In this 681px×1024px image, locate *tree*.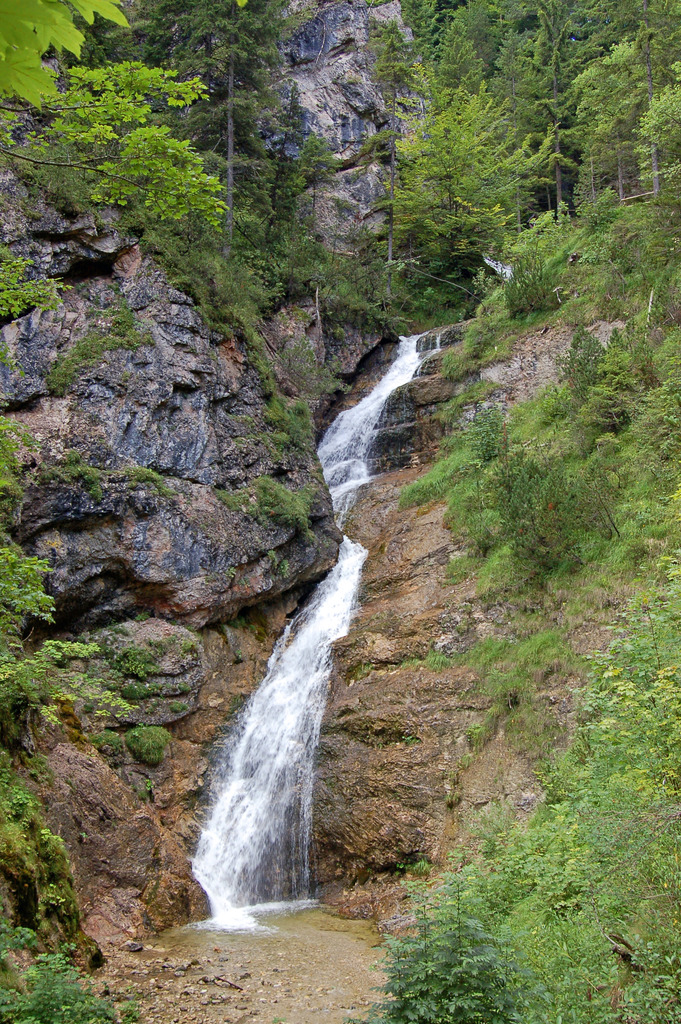
Bounding box: 368 0 552 285.
